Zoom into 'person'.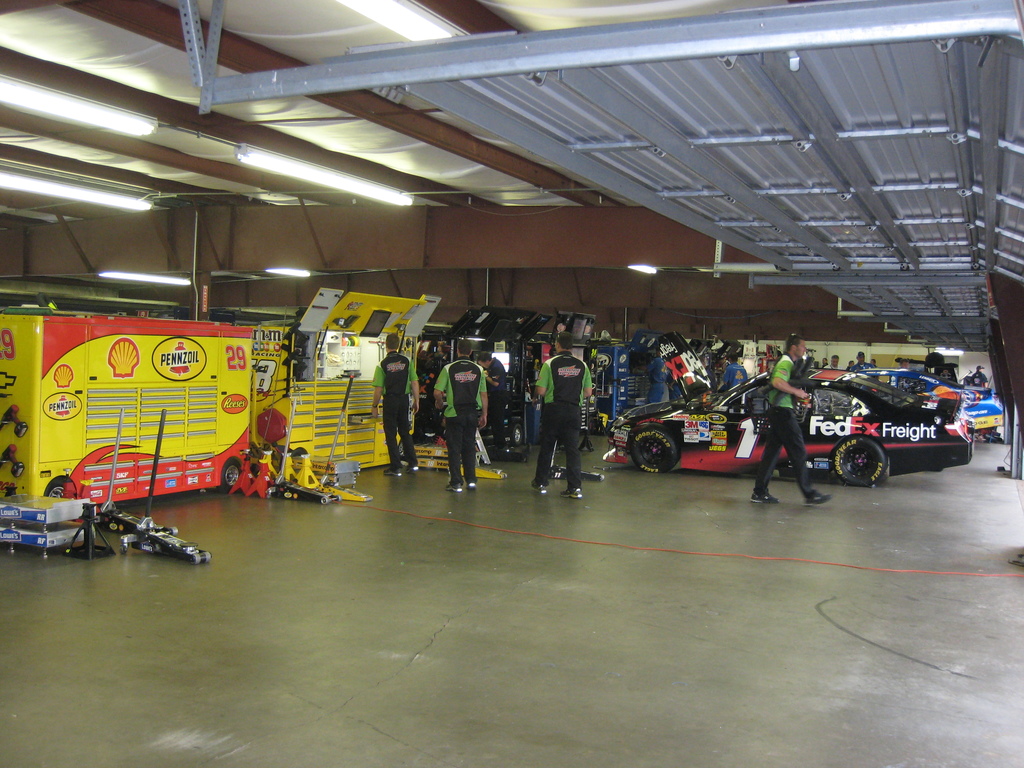
Zoom target: {"x1": 372, "y1": 344, "x2": 427, "y2": 488}.
